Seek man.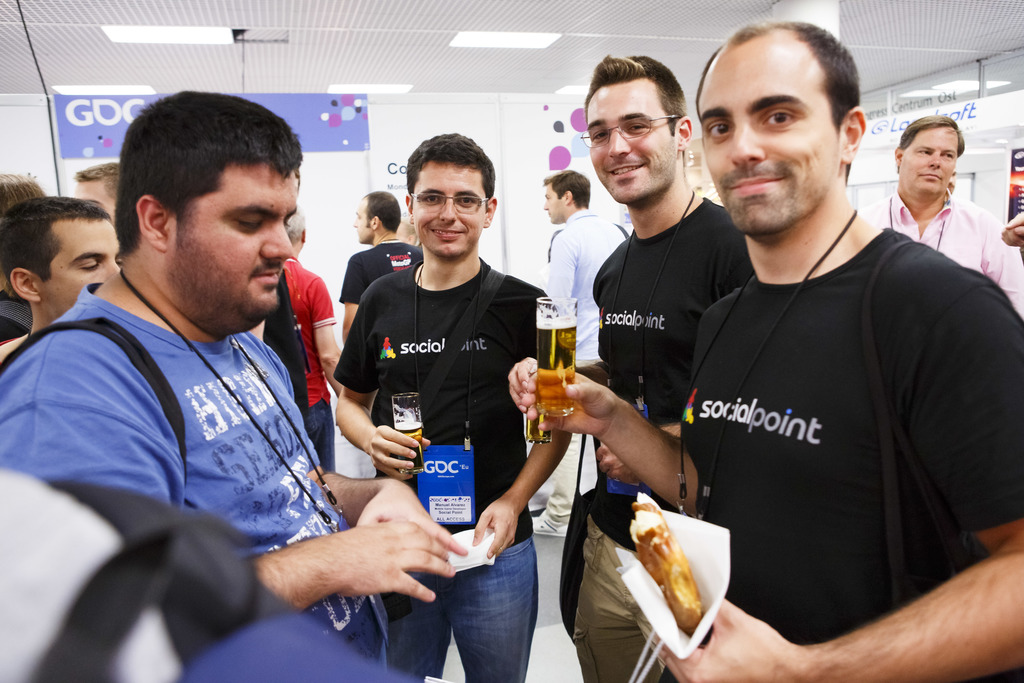
l=392, t=218, r=417, b=250.
